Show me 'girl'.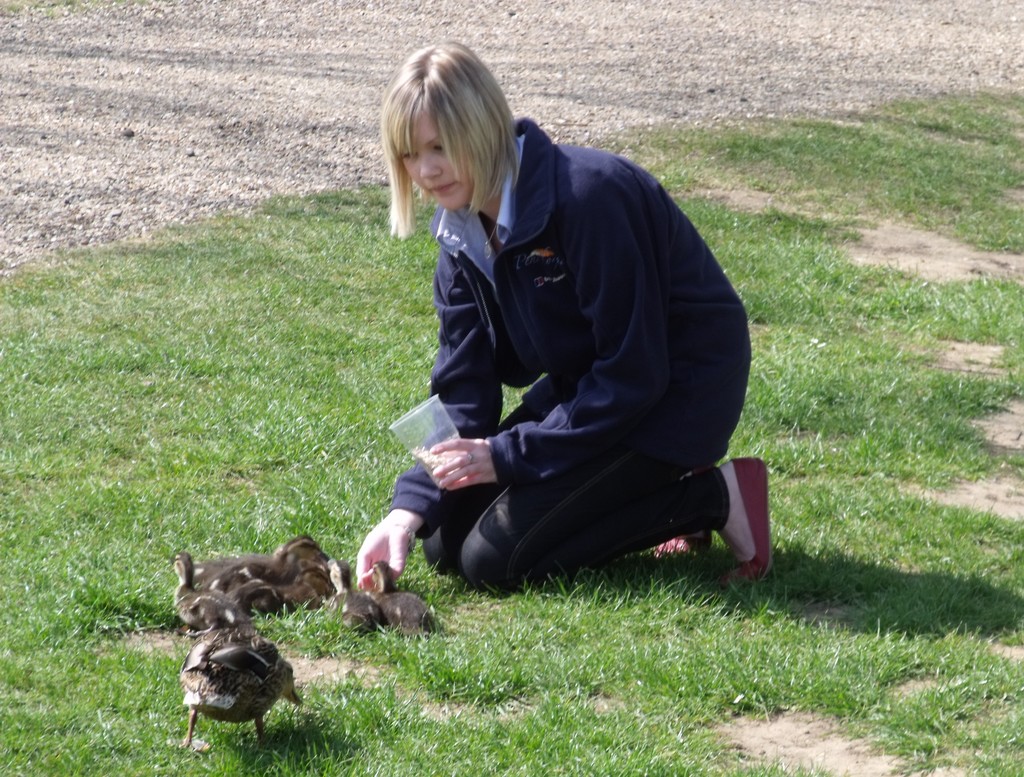
'girl' is here: 357/44/769/601.
